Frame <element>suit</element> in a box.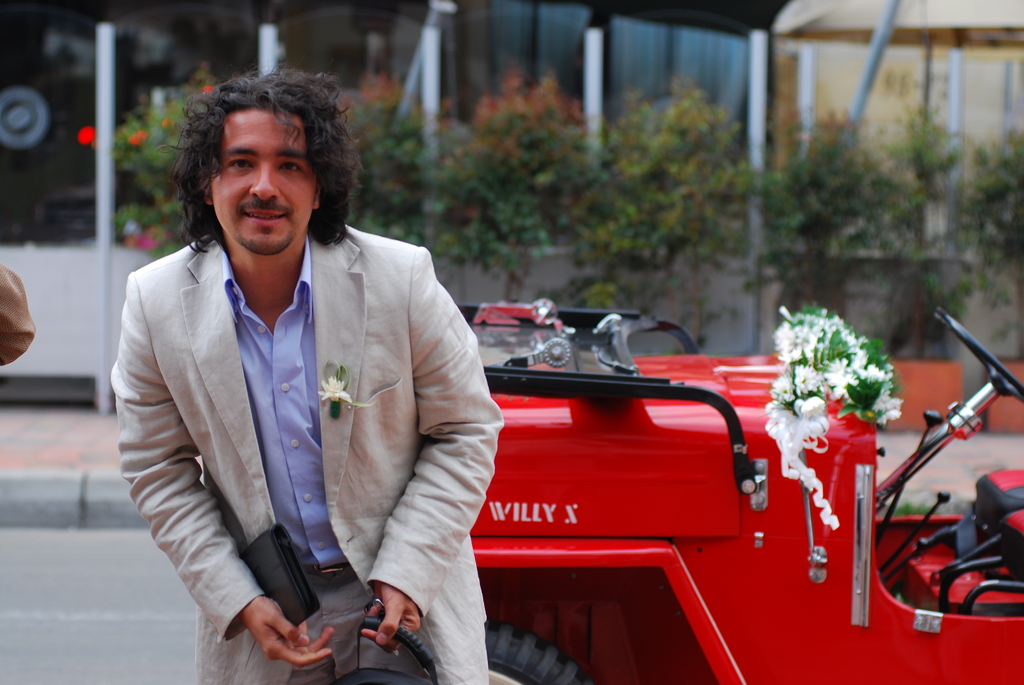
box=[108, 163, 497, 650].
